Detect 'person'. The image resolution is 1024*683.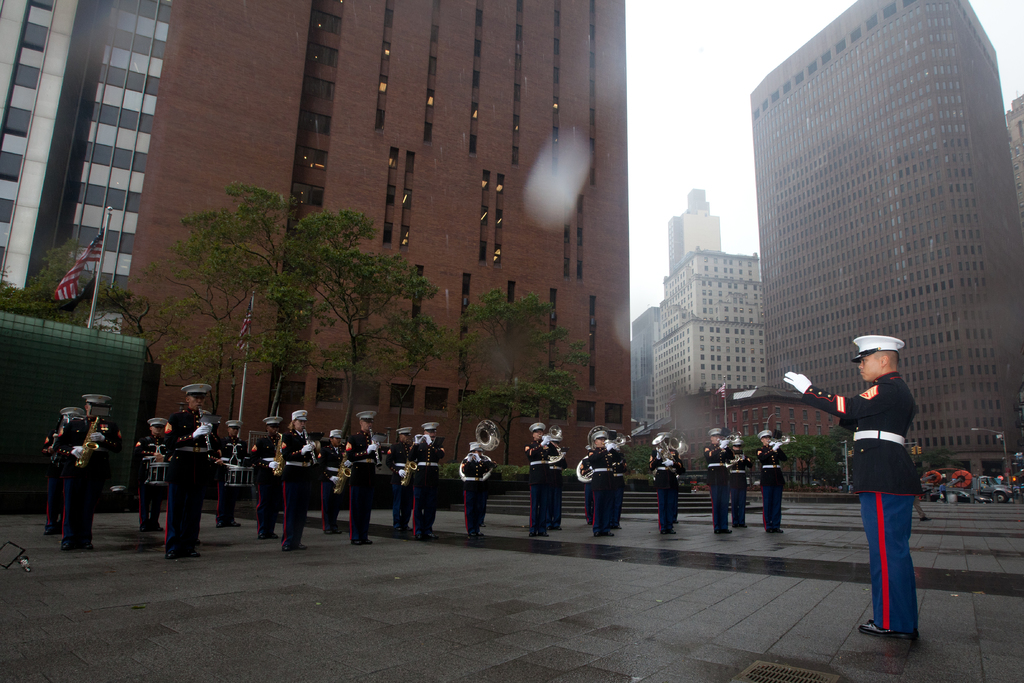
detection(37, 400, 93, 532).
